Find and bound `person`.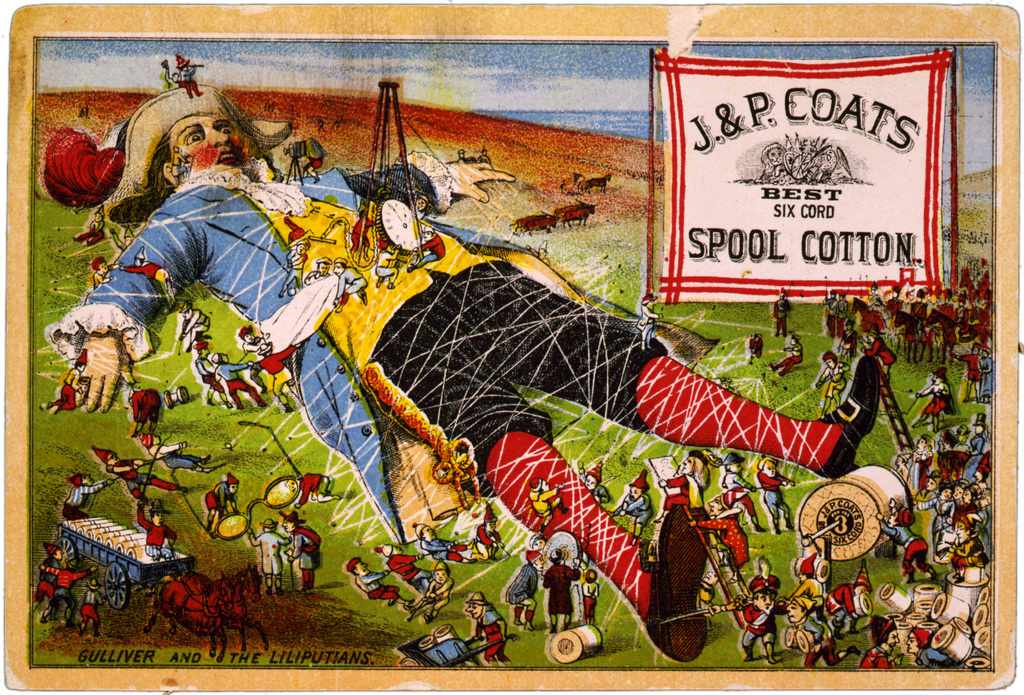
Bound: bbox=[513, 544, 536, 629].
